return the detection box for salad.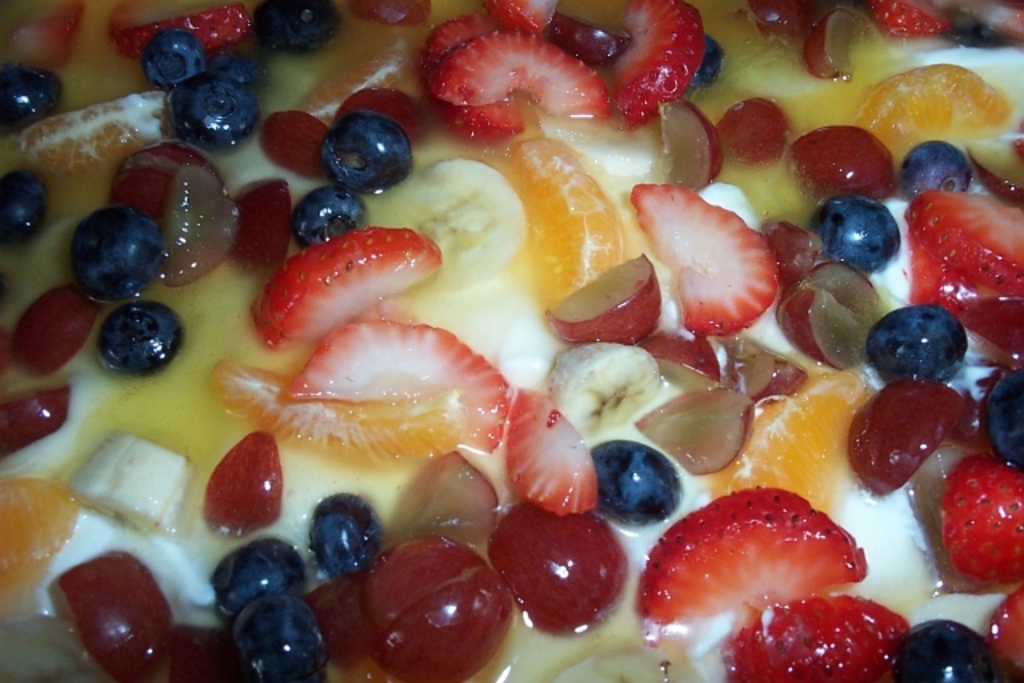
pyautogui.locateOnScreen(0, 0, 1022, 681).
